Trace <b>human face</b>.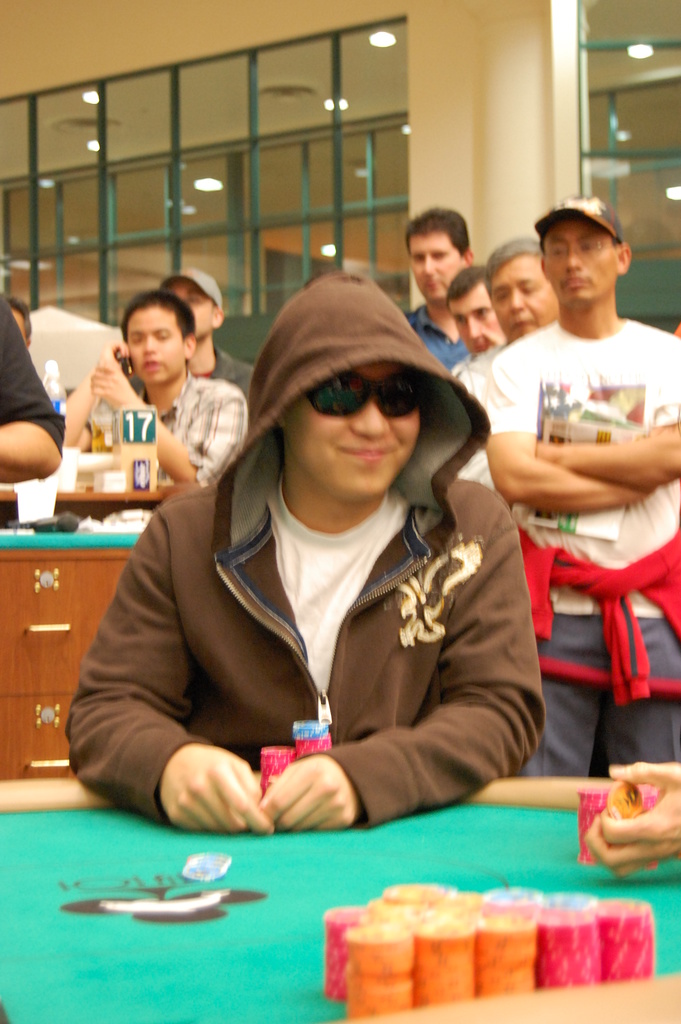
Traced to [left=129, top=304, right=183, bottom=383].
